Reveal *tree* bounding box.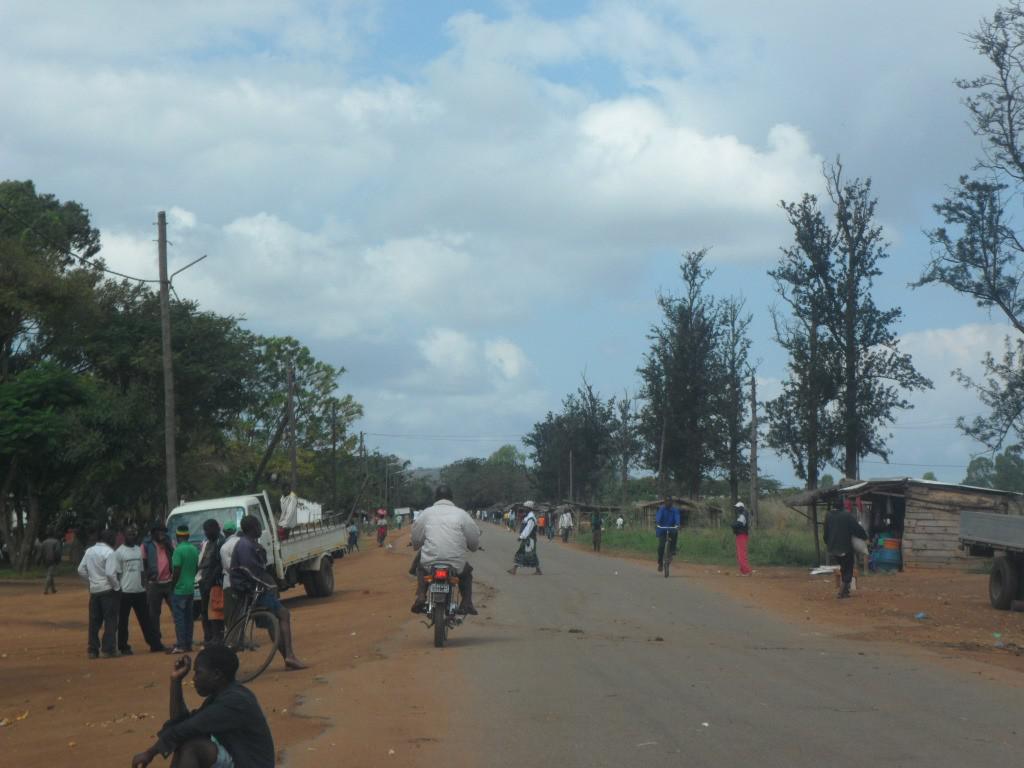
Revealed: bbox=[703, 283, 781, 513].
